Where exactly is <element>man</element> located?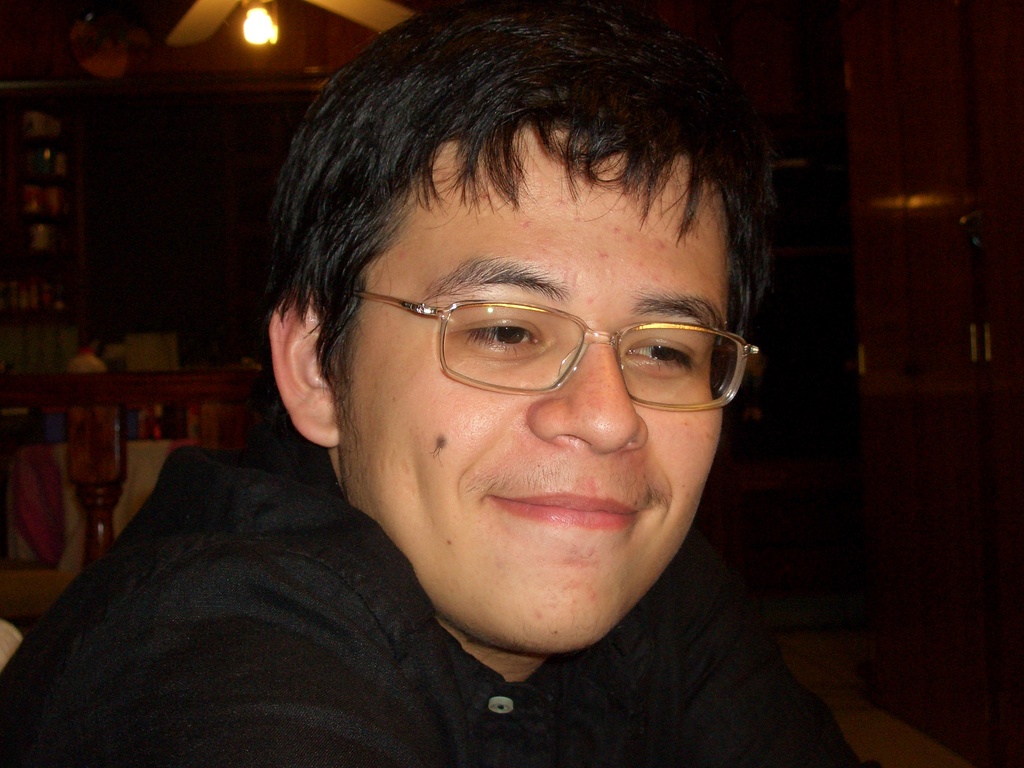
Its bounding box is x1=64, y1=20, x2=936, y2=761.
